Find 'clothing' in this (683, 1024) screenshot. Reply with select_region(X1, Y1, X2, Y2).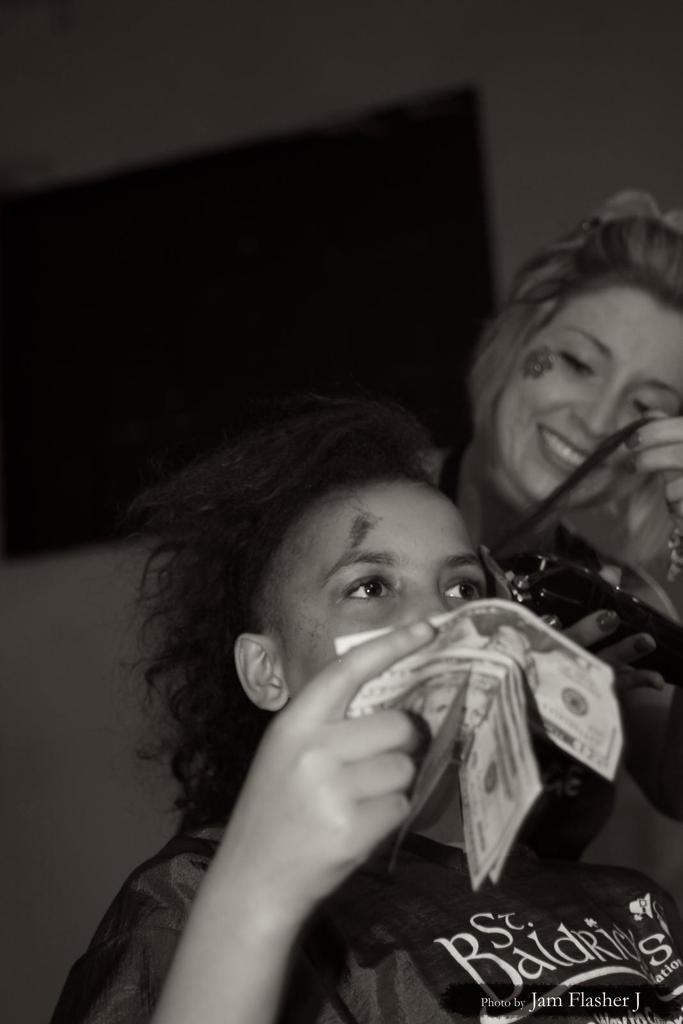
select_region(435, 420, 682, 872).
